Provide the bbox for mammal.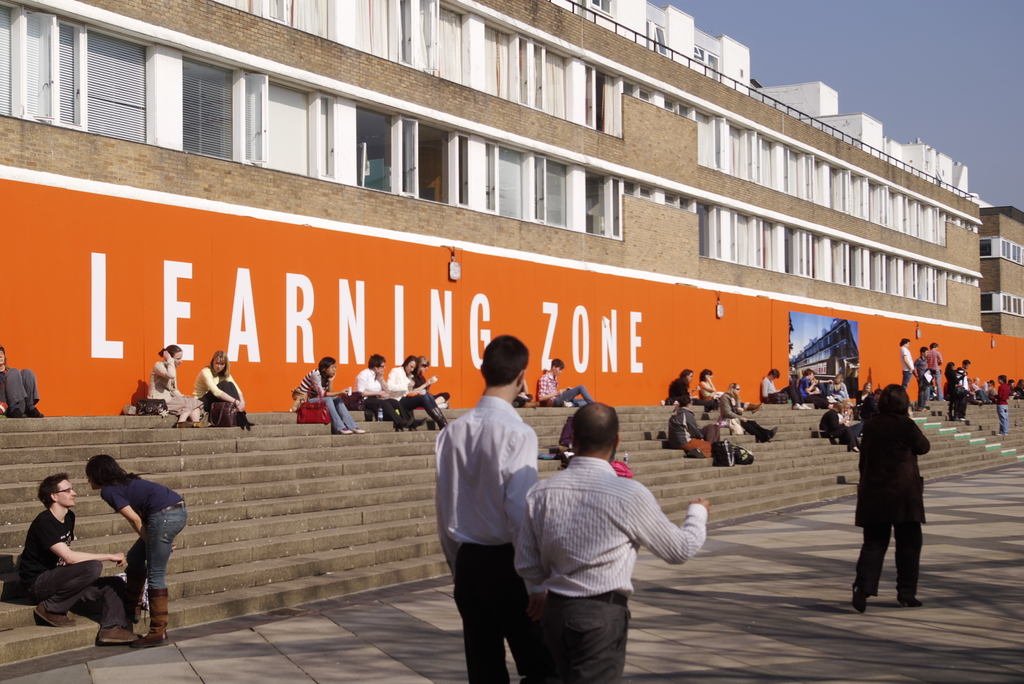
BBox(924, 341, 942, 395).
